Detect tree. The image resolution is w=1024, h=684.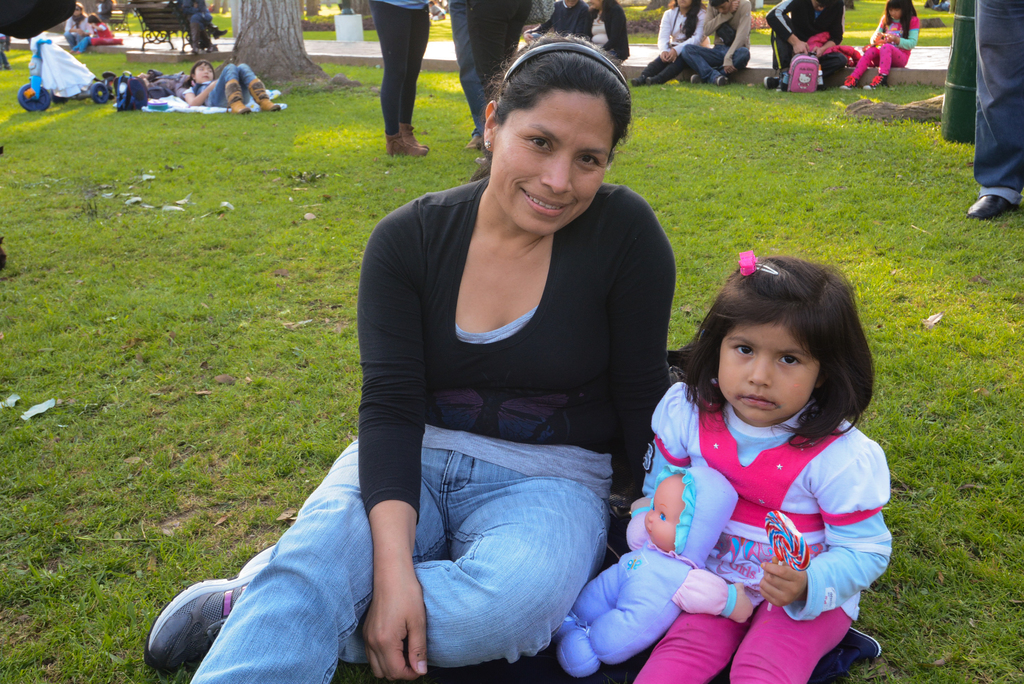
<bbox>228, 3, 357, 88</bbox>.
